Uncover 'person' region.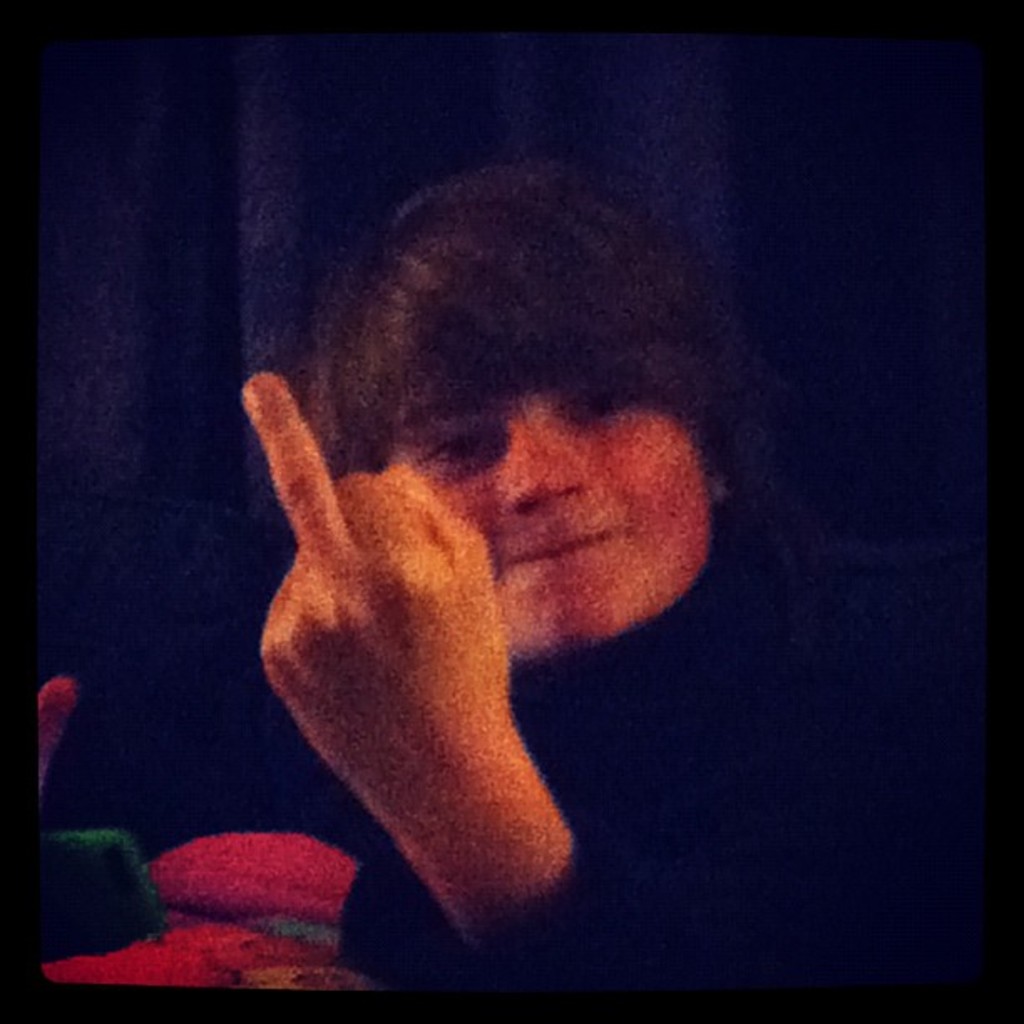
Uncovered: <bbox>236, 162, 872, 986</bbox>.
